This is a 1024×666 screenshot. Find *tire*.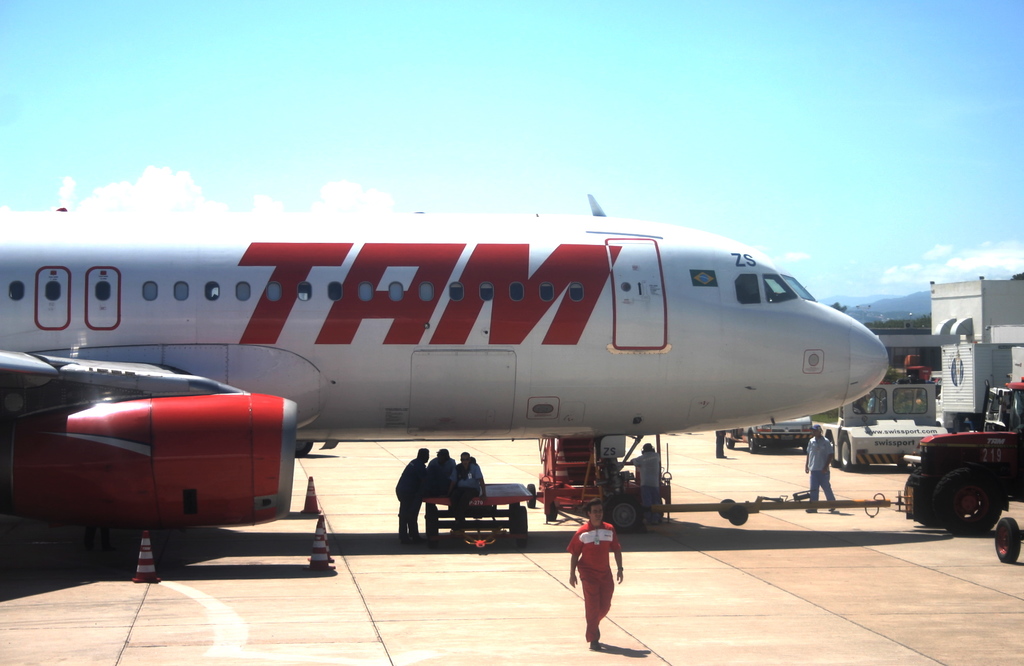
Bounding box: {"left": 928, "top": 469, "right": 1002, "bottom": 531}.
